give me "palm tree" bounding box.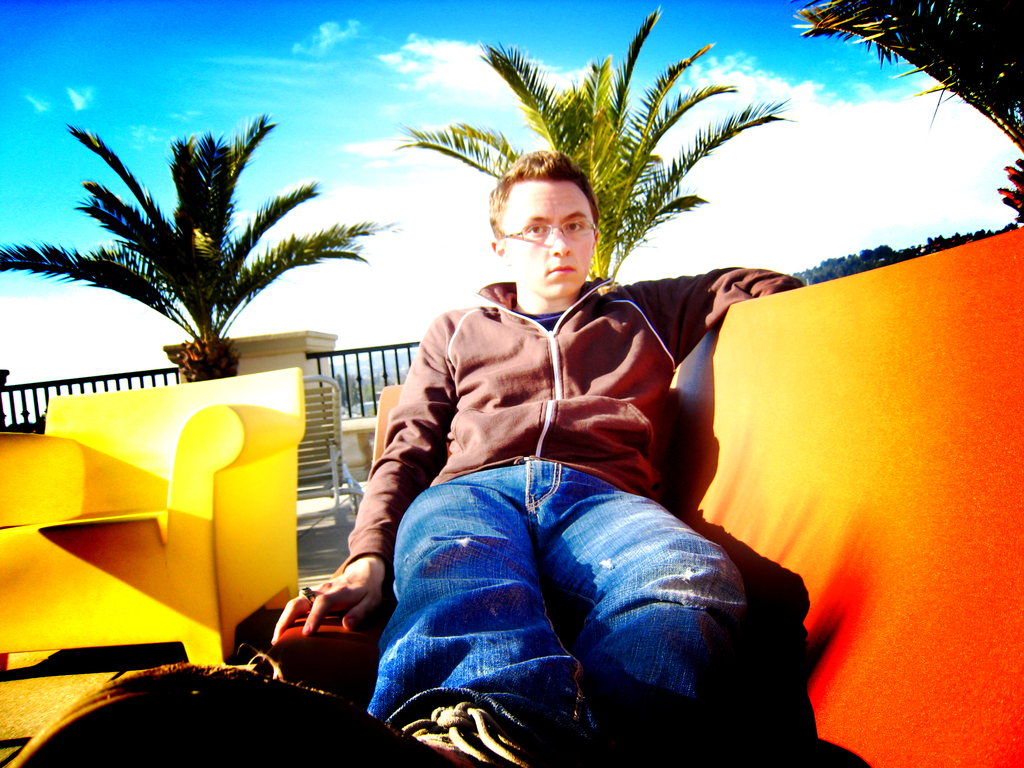
locate(396, 0, 799, 279).
